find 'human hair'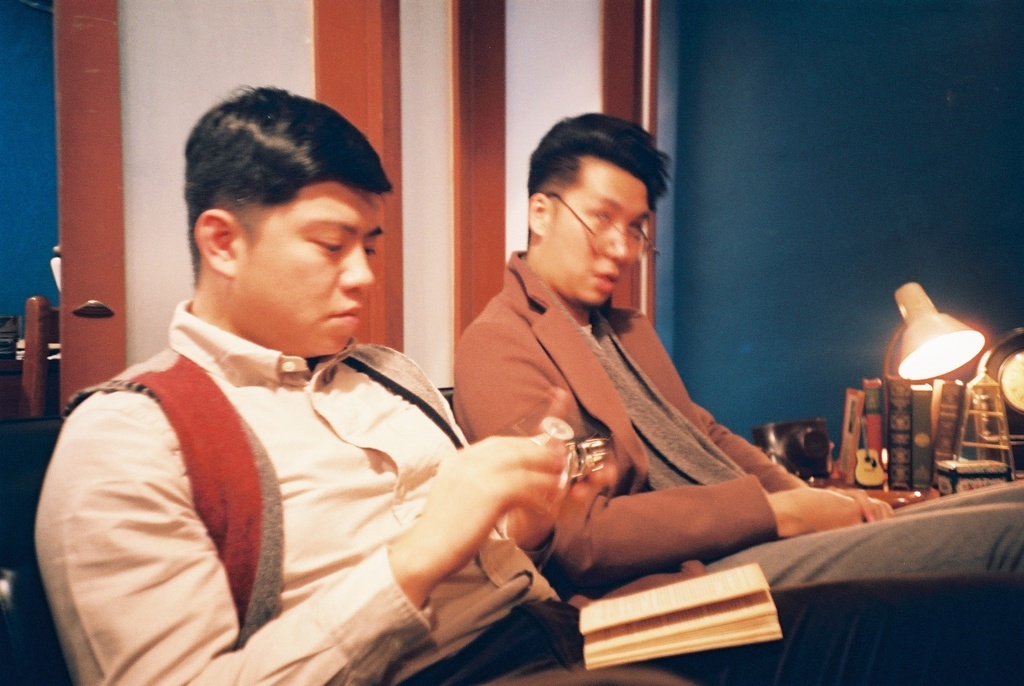
crop(166, 85, 385, 300)
